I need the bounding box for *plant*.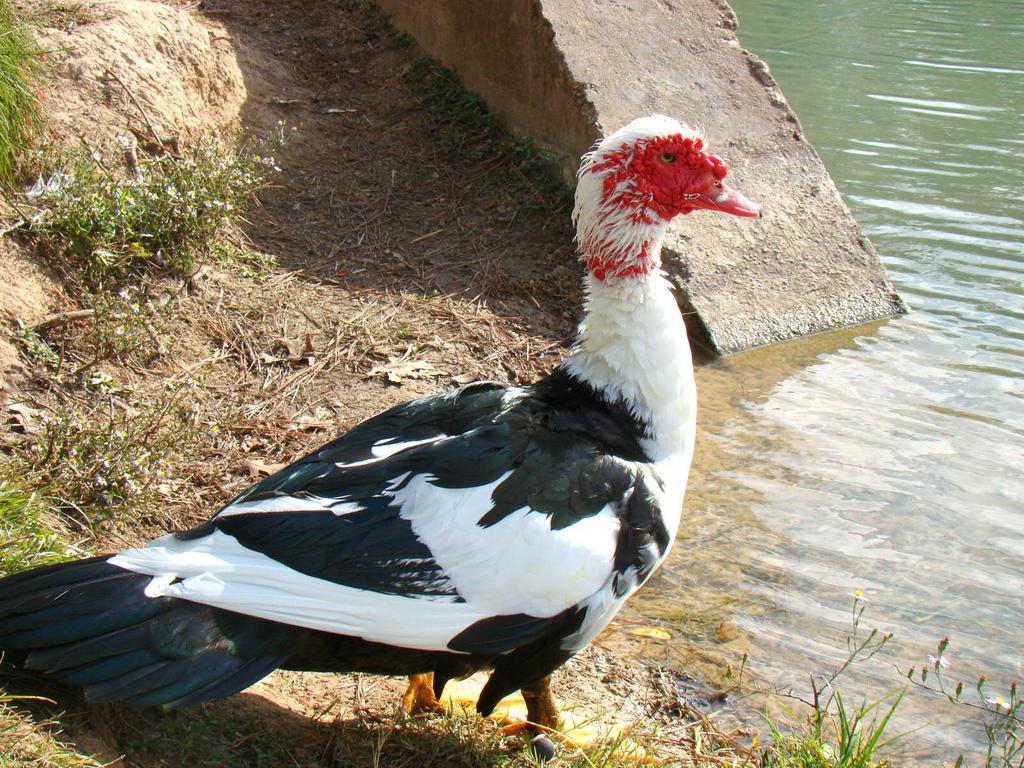
Here it is: box=[0, 684, 112, 767].
